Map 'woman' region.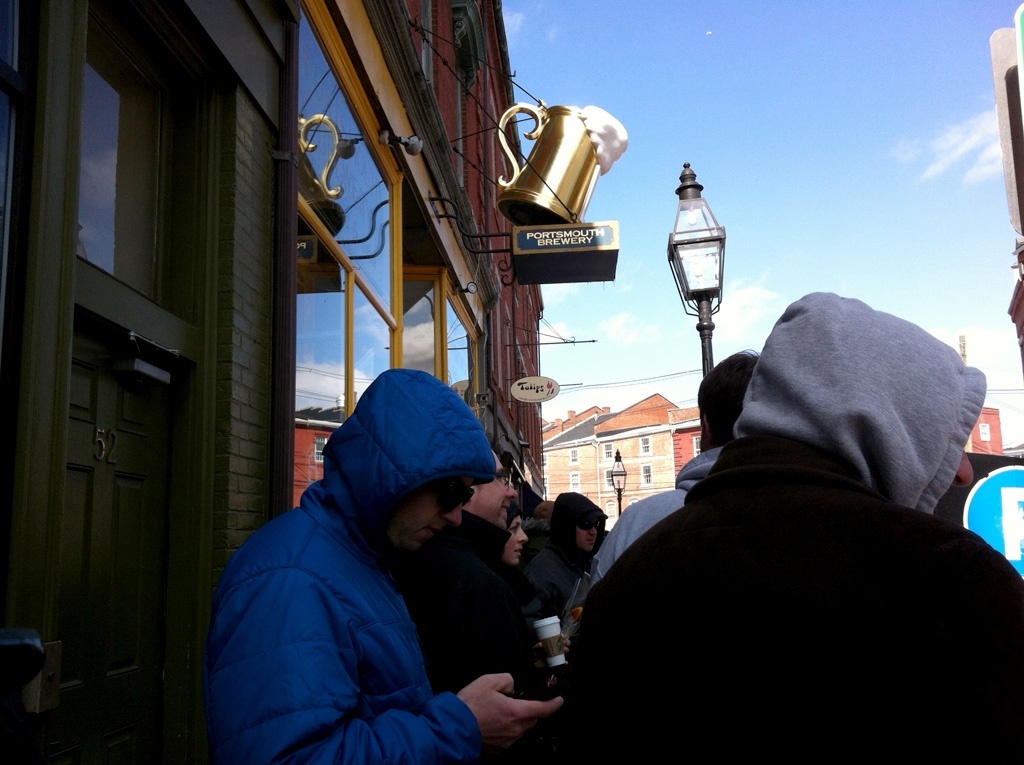
Mapped to bbox=(502, 505, 570, 688).
